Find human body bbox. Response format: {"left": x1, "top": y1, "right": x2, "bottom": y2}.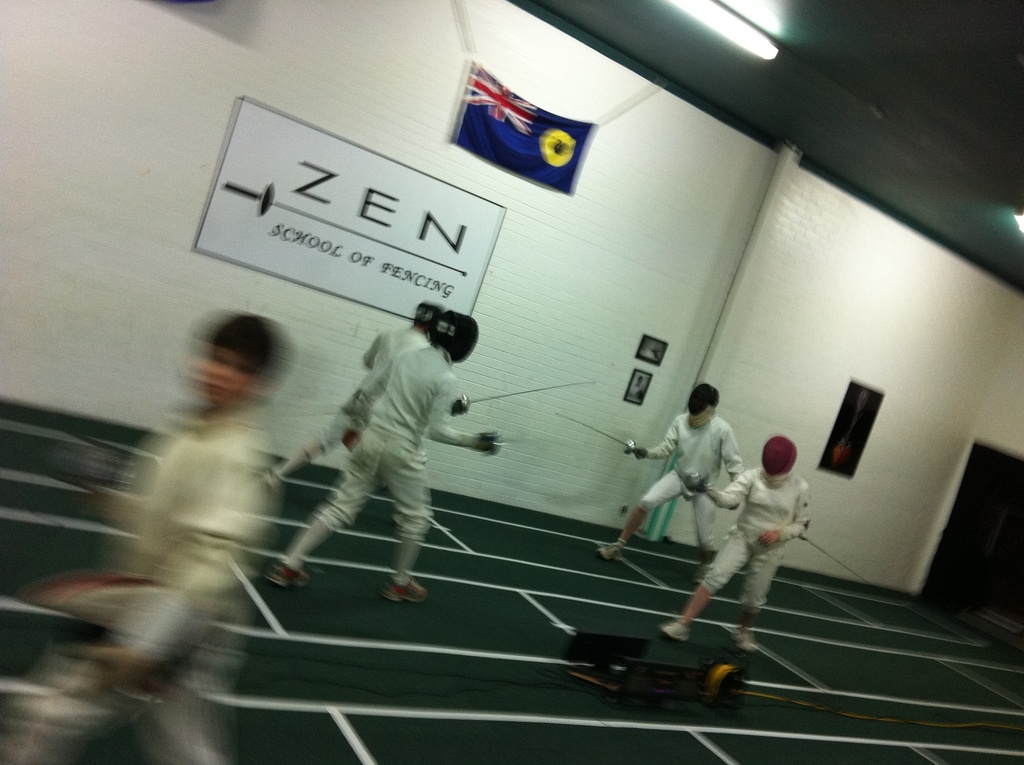
{"left": 257, "top": 305, "right": 435, "bottom": 506}.
